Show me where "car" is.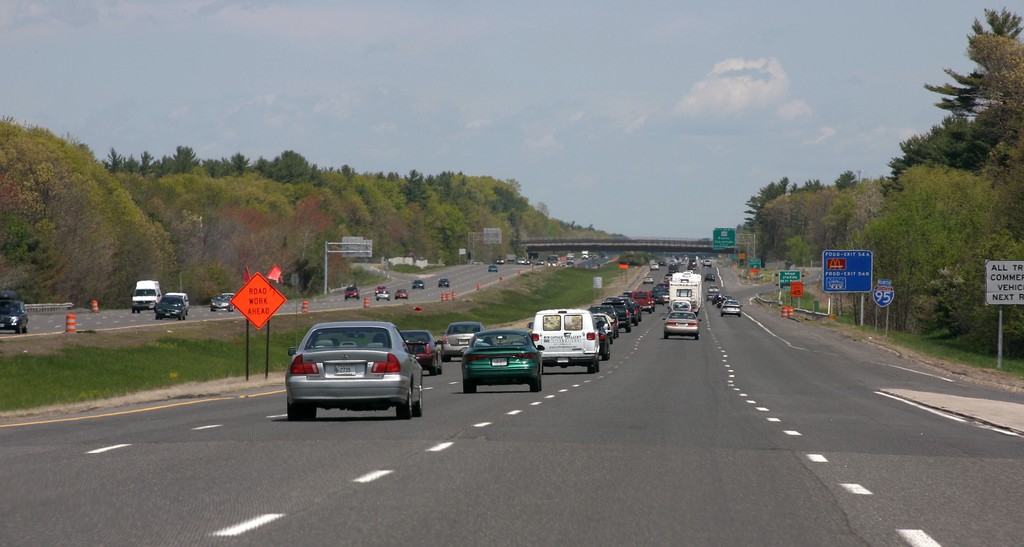
"car" is at (left=497, top=259, right=502, bottom=264).
